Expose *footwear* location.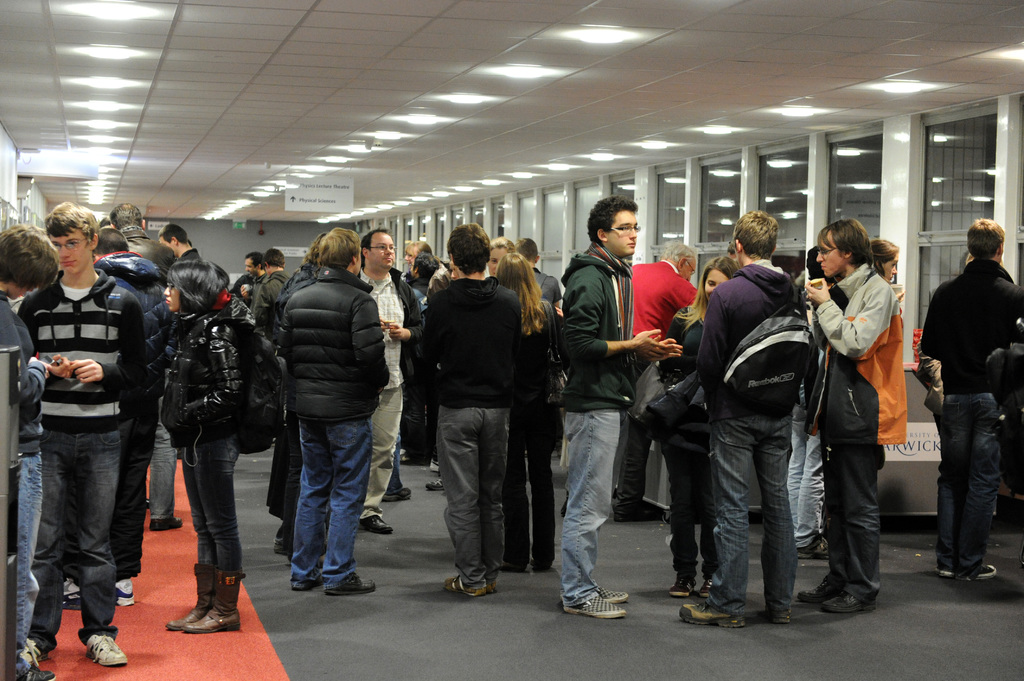
Exposed at [left=329, top=575, right=379, bottom=592].
